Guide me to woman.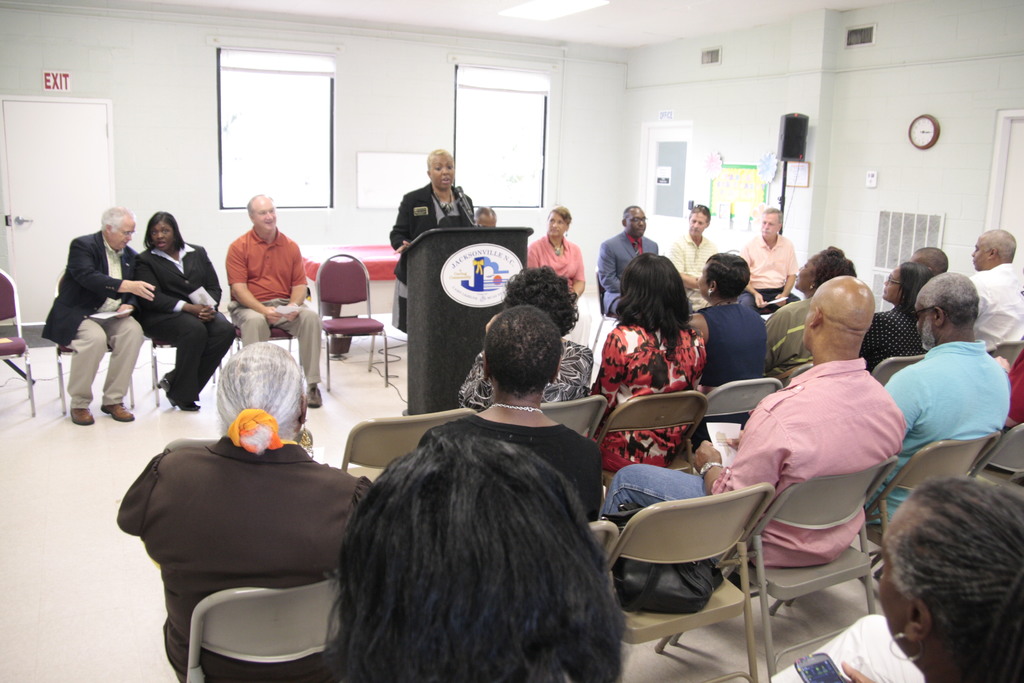
Guidance: box=[385, 147, 475, 345].
